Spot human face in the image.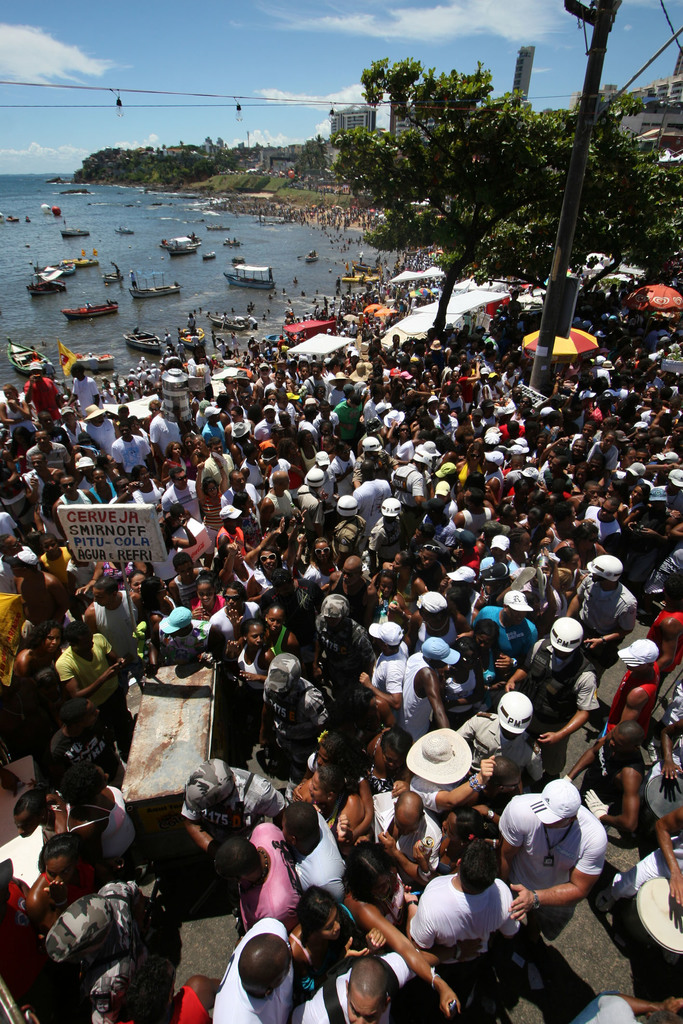
human face found at x1=604, y1=432, x2=611, y2=446.
